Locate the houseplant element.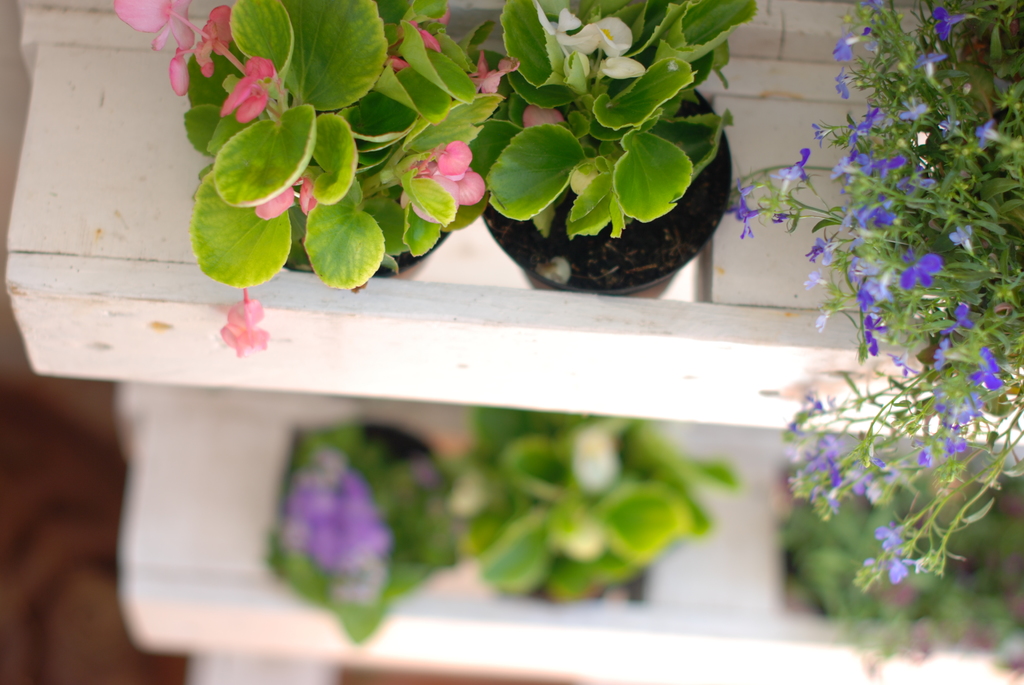
Element bbox: 111 0 527 352.
